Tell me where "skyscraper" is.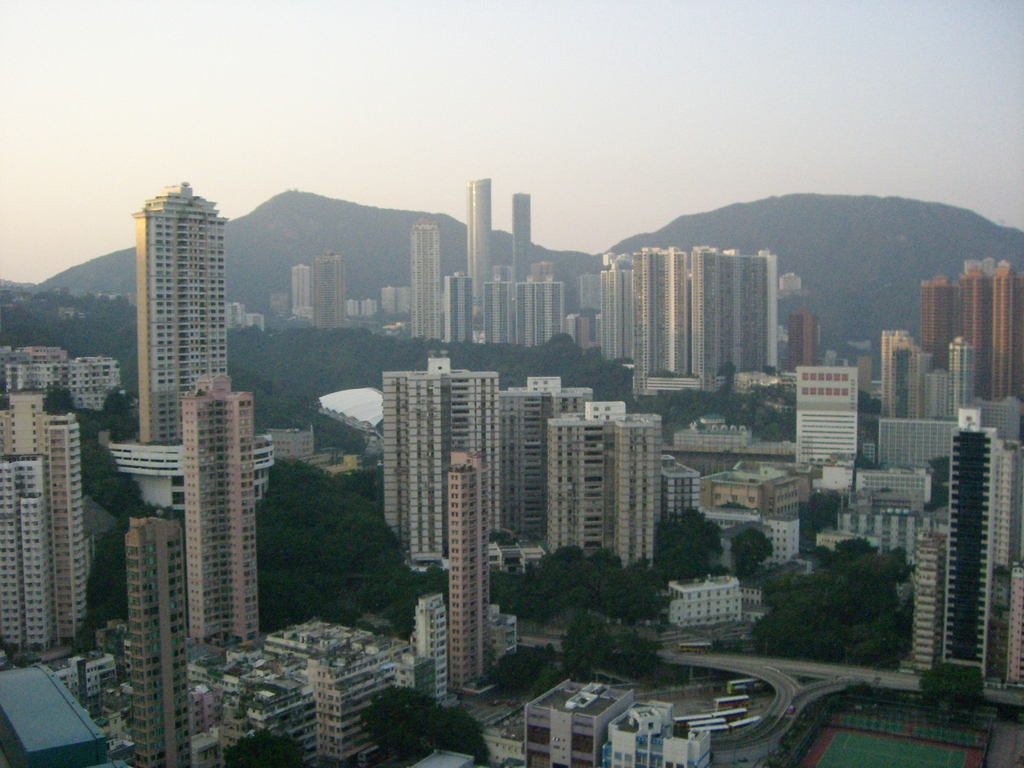
"skyscraper" is at left=129, top=180, right=227, bottom=446.
